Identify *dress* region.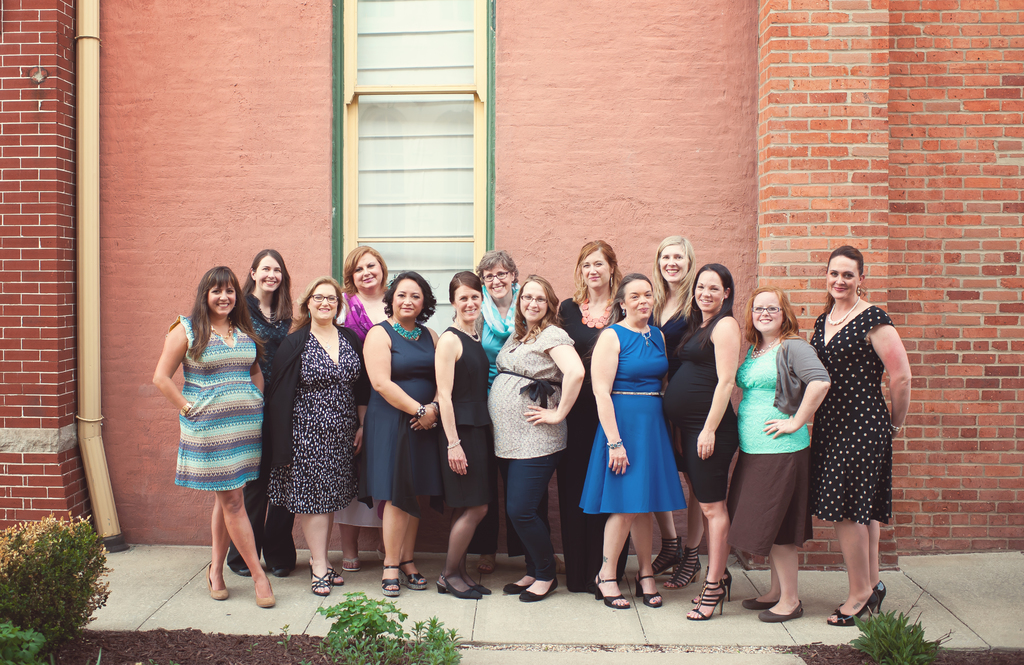
Region: <bbox>575, 324, 686, 513</bbox>.
